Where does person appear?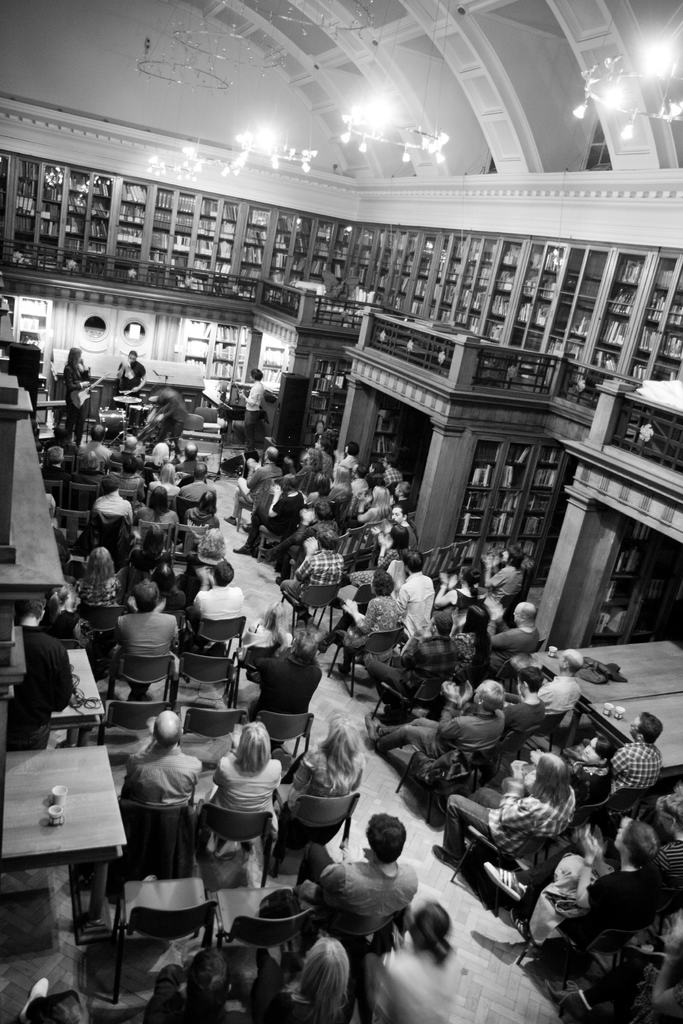
Appears at l=247, t=630, r=324, b=721.
